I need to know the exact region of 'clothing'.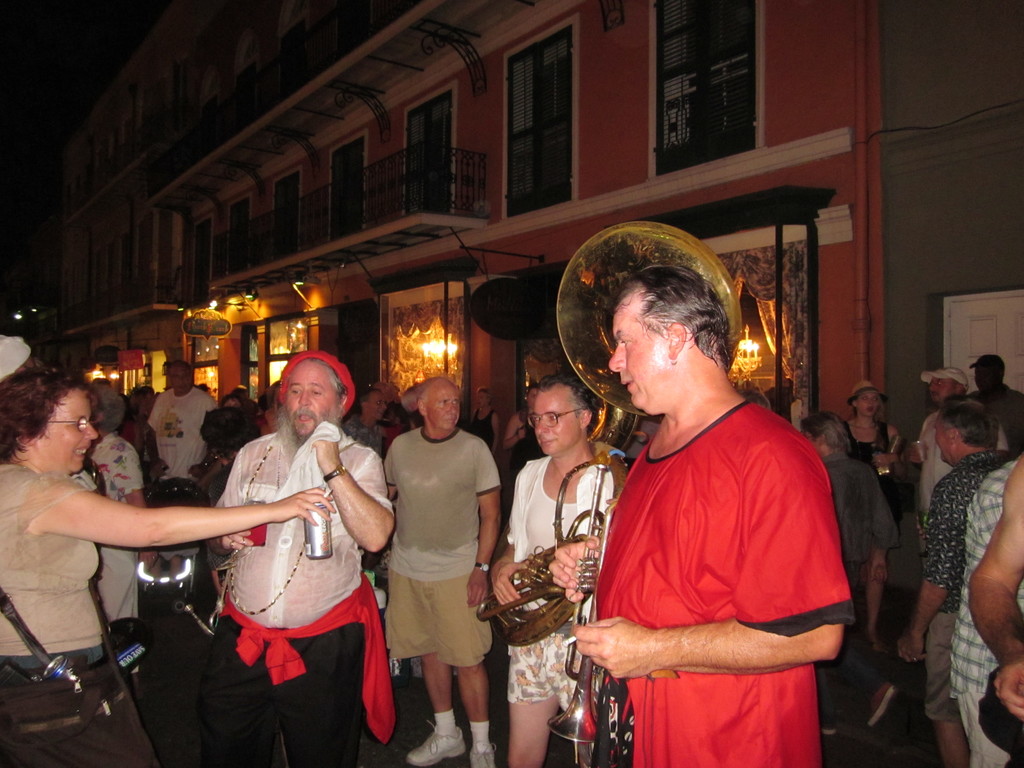
Region: Rect(385, 564, 492, 667).
